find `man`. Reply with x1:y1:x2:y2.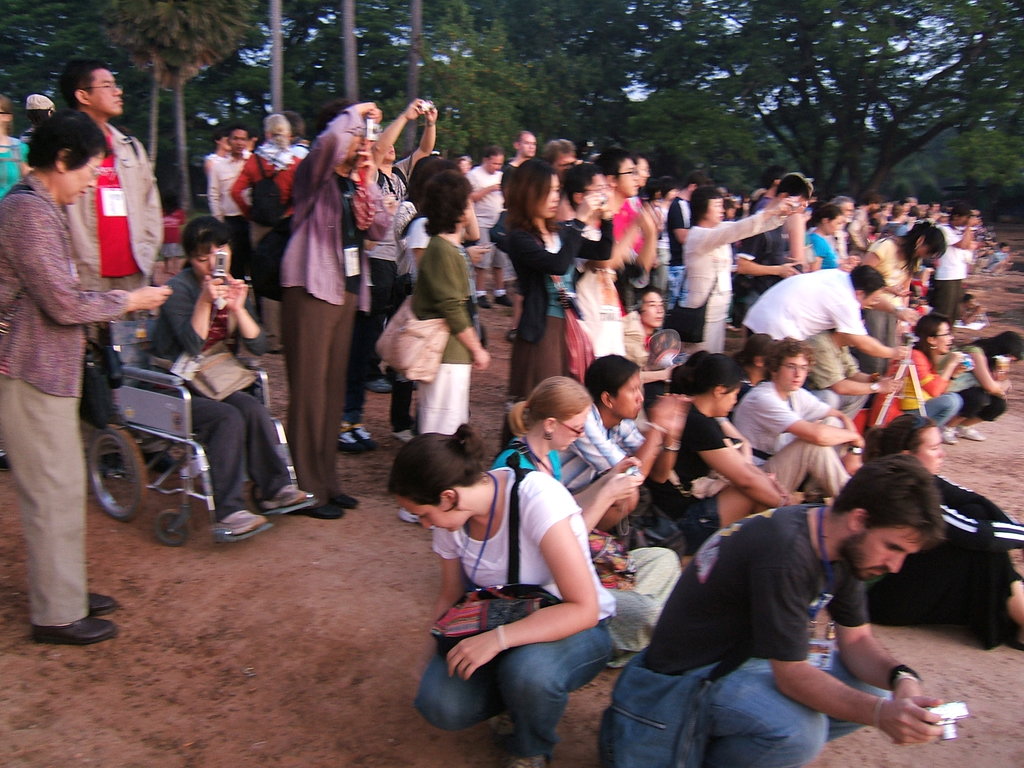
208:126:250:278.
